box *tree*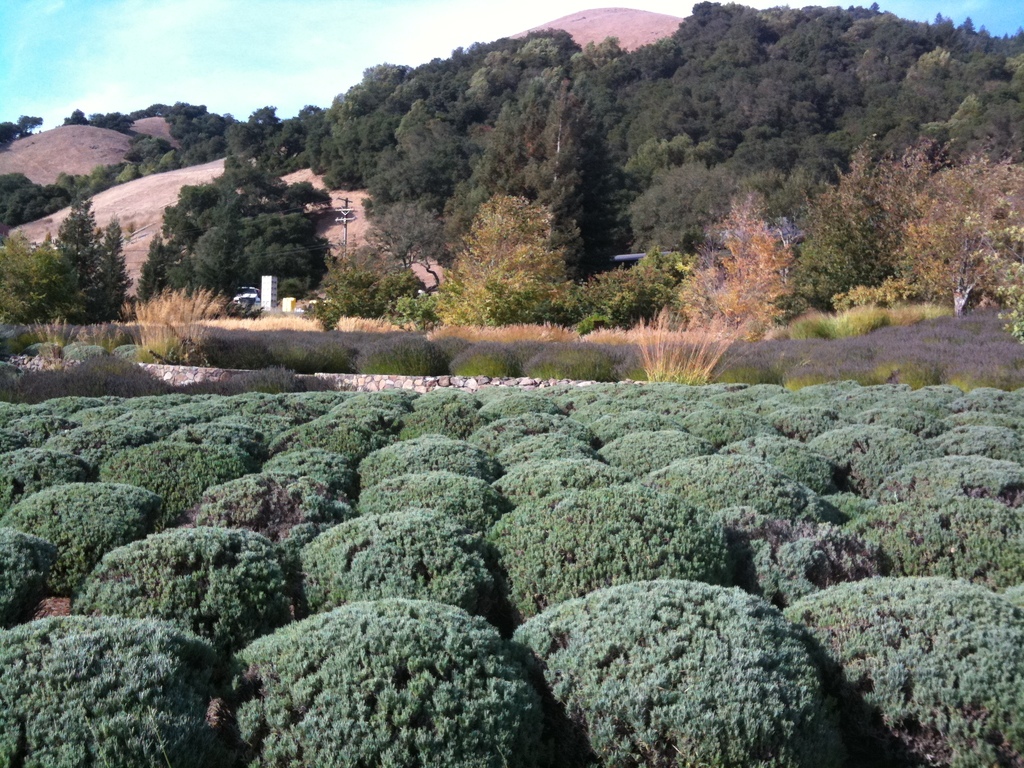
[x1=0, y1=481, x2=167, y2=609]
